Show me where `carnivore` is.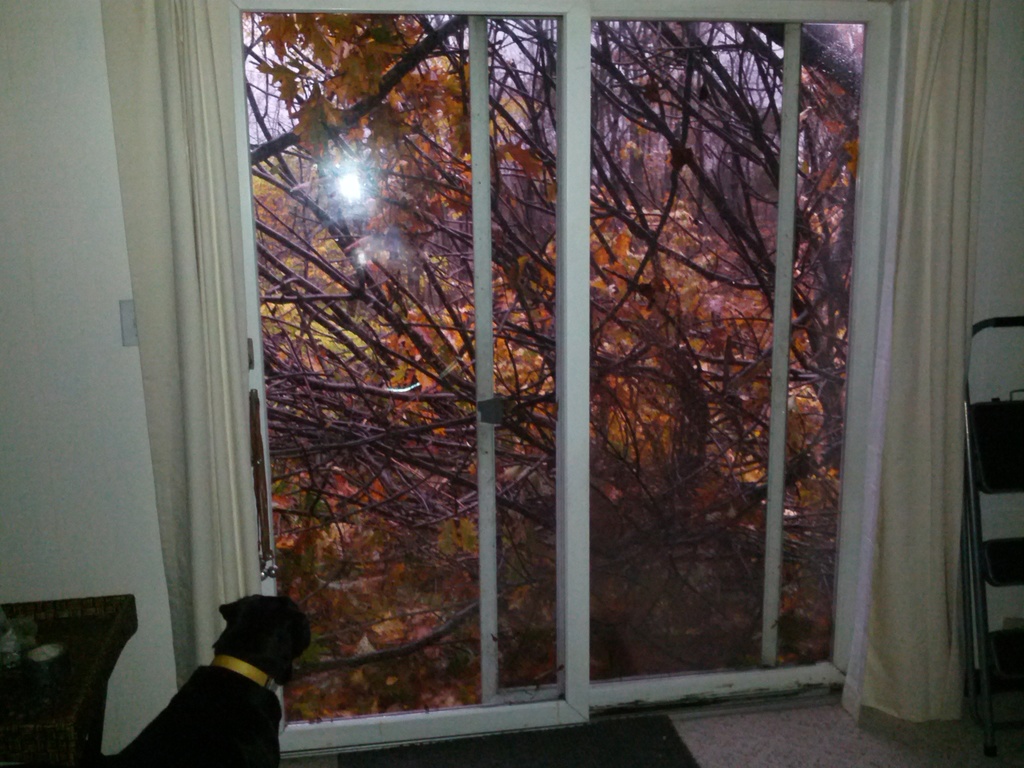
`carnivore` is at x1=103, y1=574, x2=307, y2=765.
